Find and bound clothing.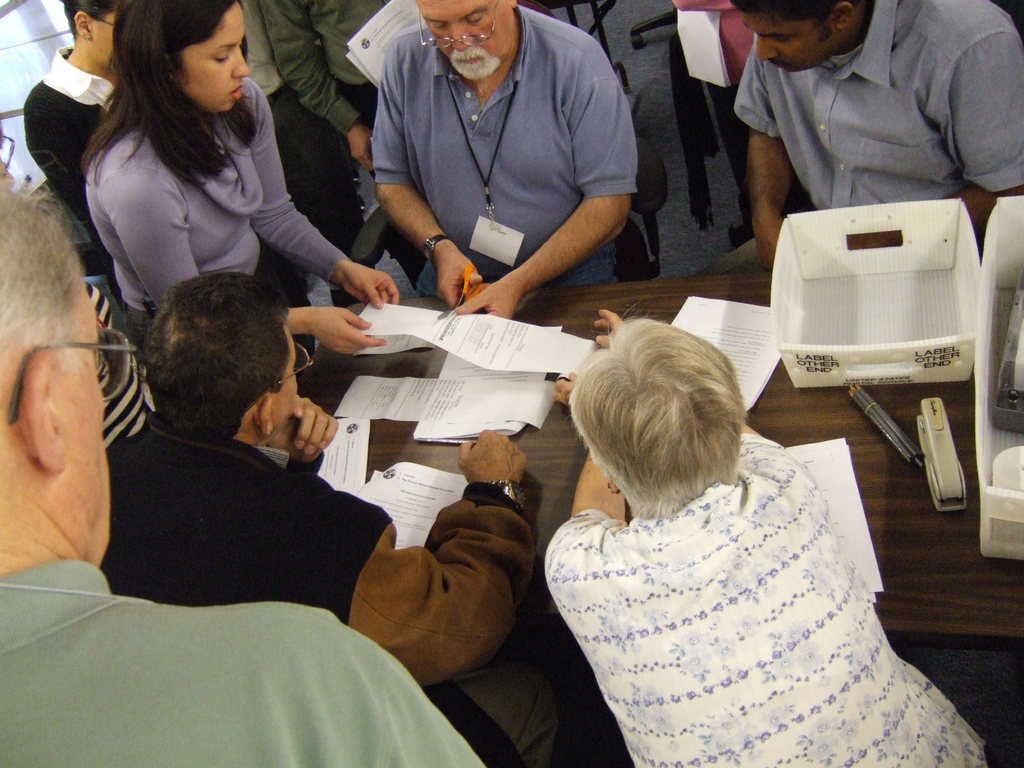
Bound: select_region(524, 393, 990, 749).
